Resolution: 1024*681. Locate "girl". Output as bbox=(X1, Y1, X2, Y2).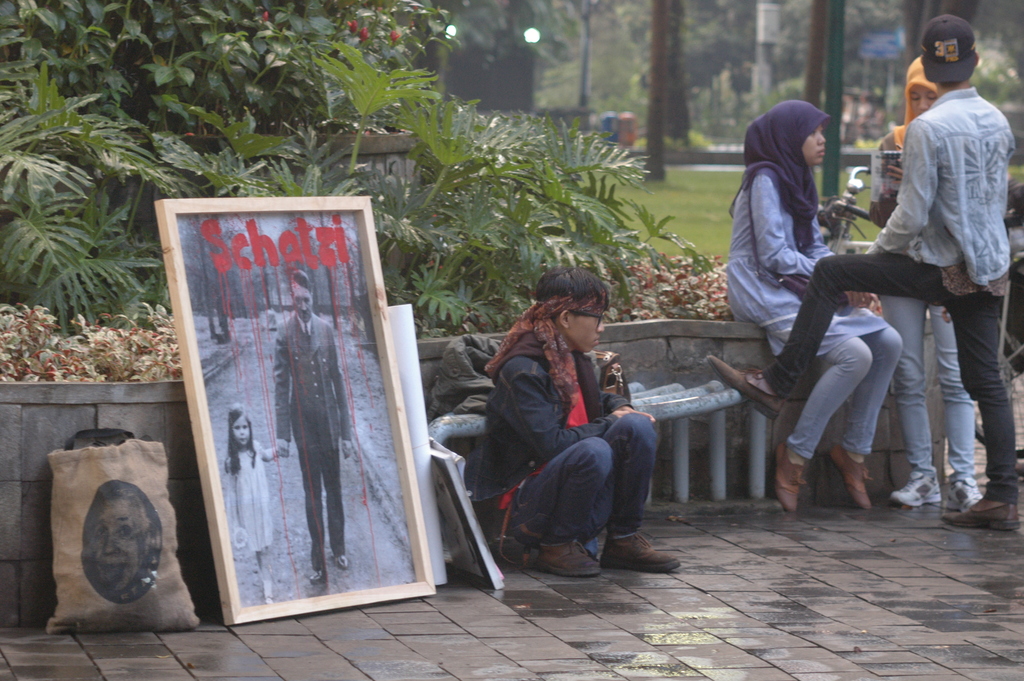
bbox=(871, 49, 980, 502).
